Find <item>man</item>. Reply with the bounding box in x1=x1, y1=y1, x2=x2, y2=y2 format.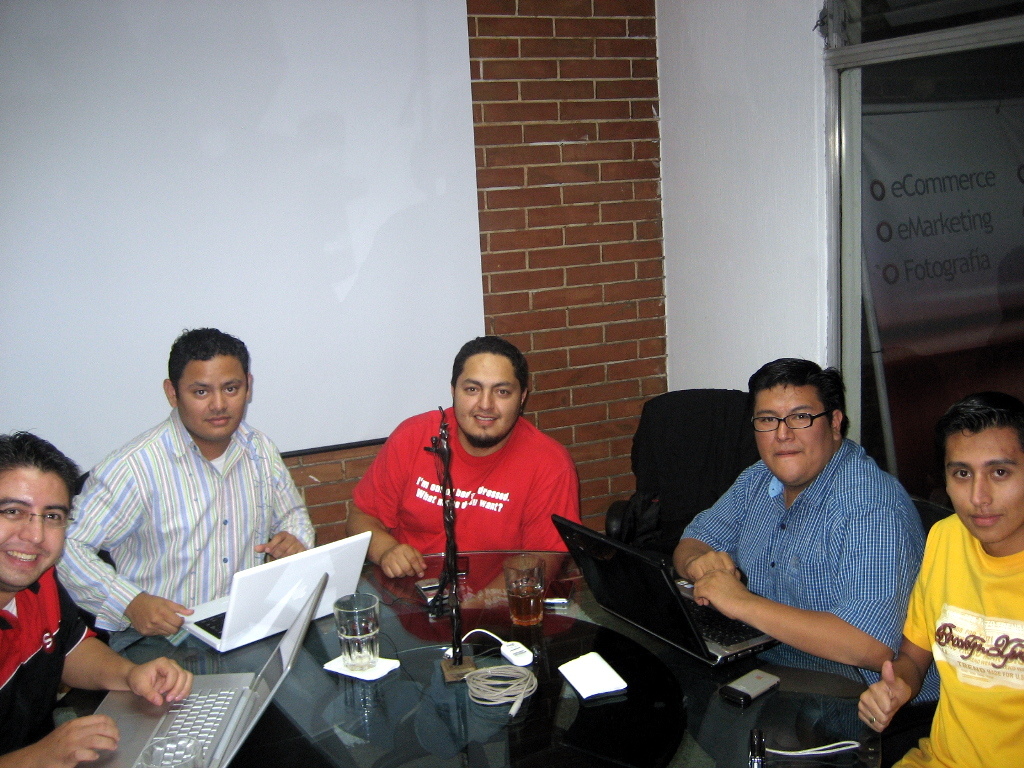
x1=330, y1=340, x2=596, y2=583.
